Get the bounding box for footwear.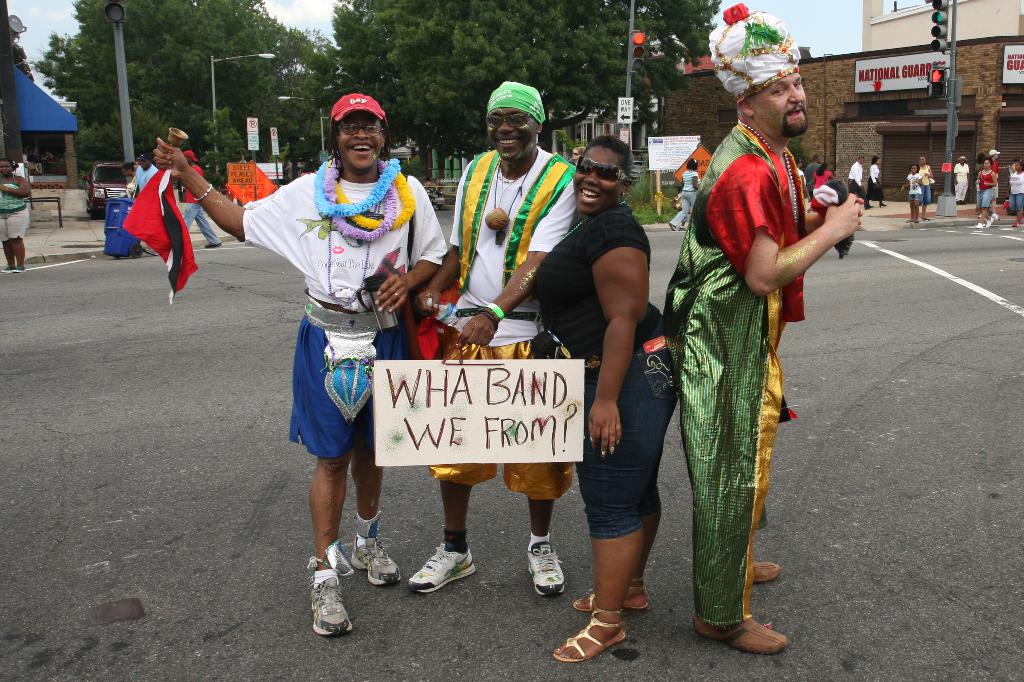
crop(982, 214, 996, 228).
